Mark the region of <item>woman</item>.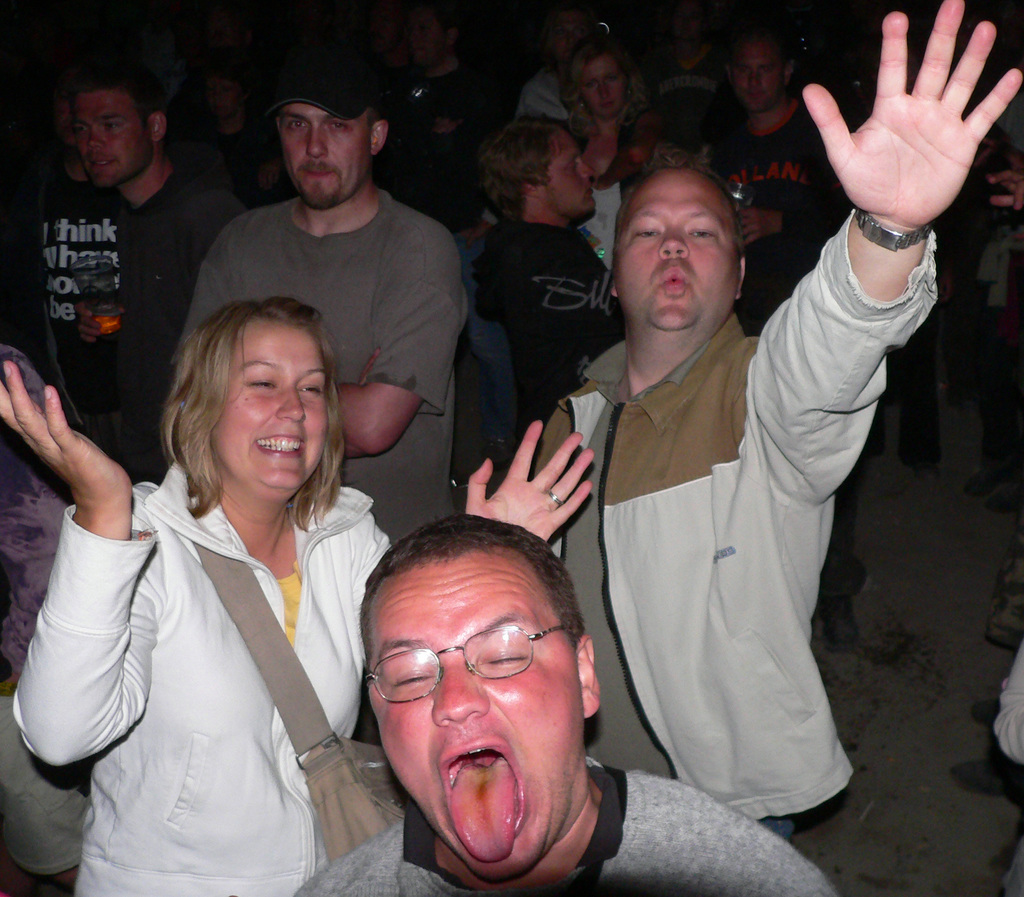
Region: crop(0, 293, 595, 896).
